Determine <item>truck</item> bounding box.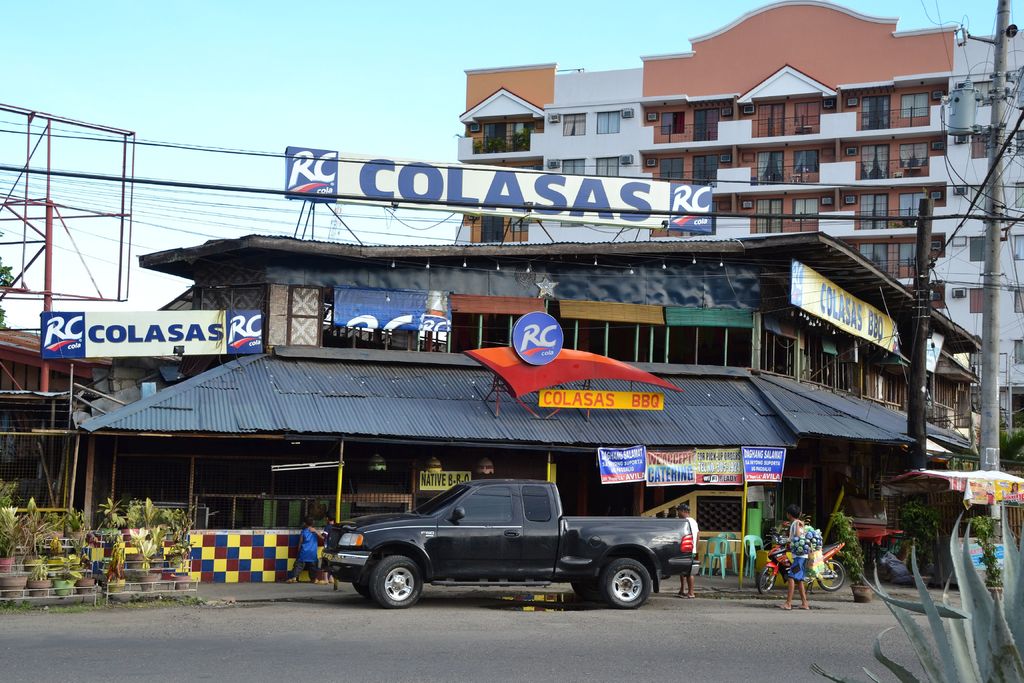
Determined: 310, 483, 694, 621.
